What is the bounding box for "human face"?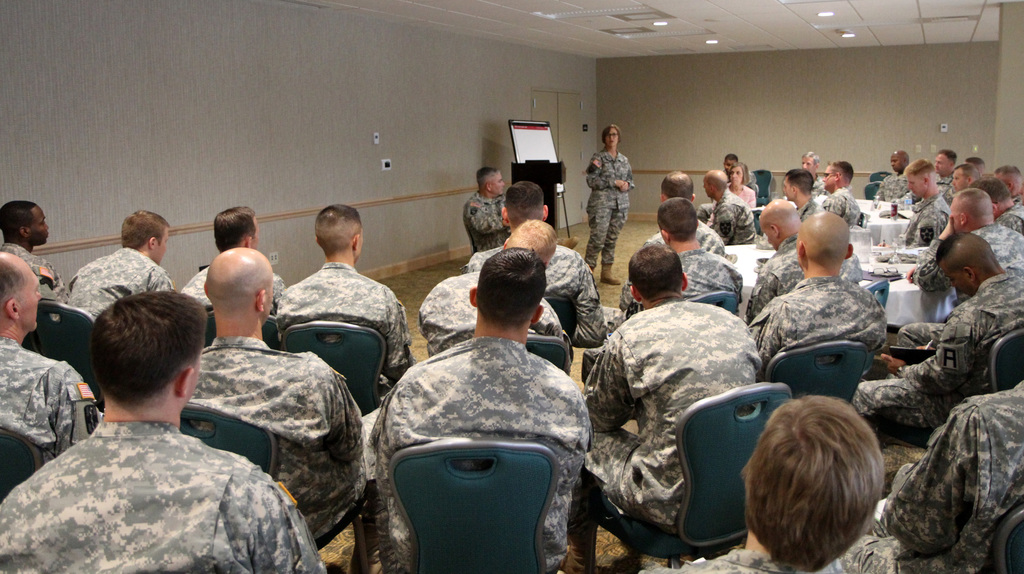
region(934, 151, 950, 174).
